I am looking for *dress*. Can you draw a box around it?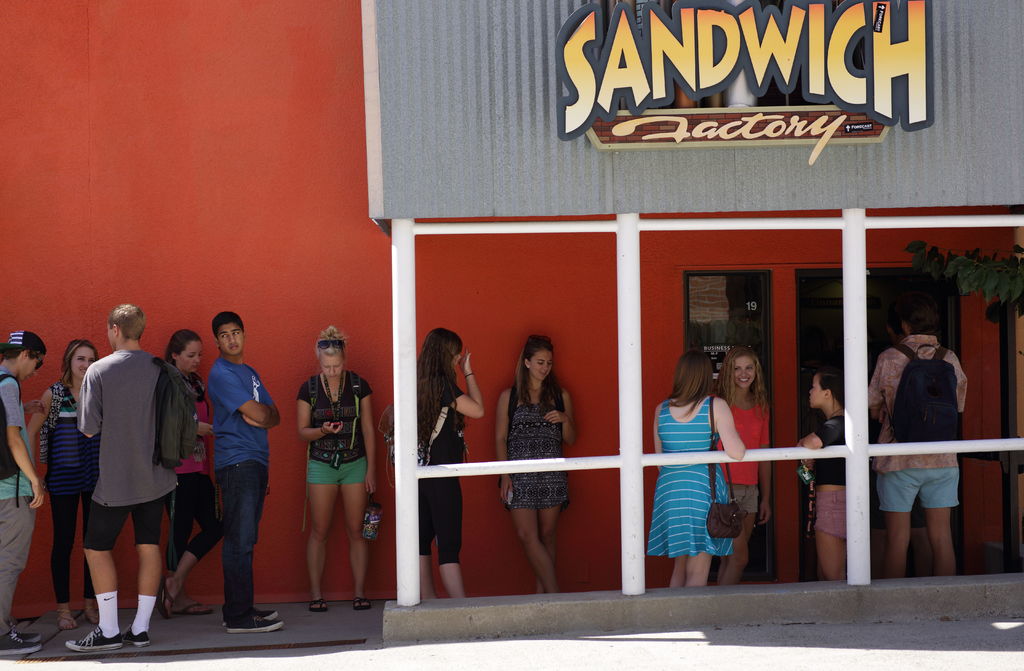
Sure, the bounding box is [504, 401, 570, 507].
